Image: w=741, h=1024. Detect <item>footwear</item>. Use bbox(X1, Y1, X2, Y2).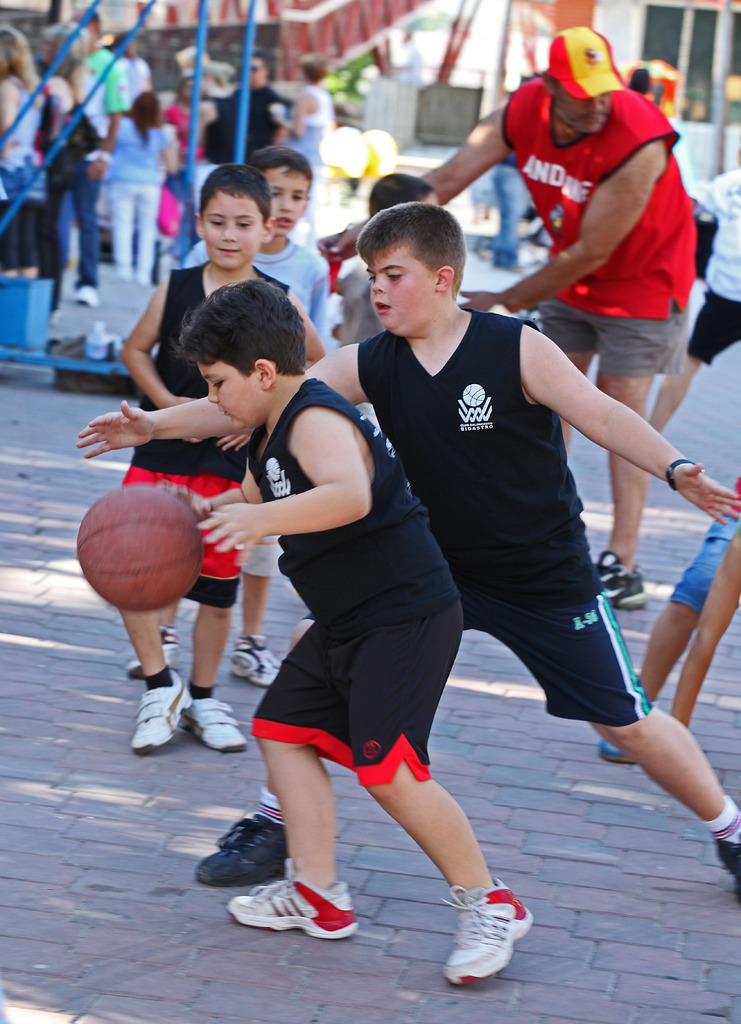
bbox(180, 696, 248, 757).
